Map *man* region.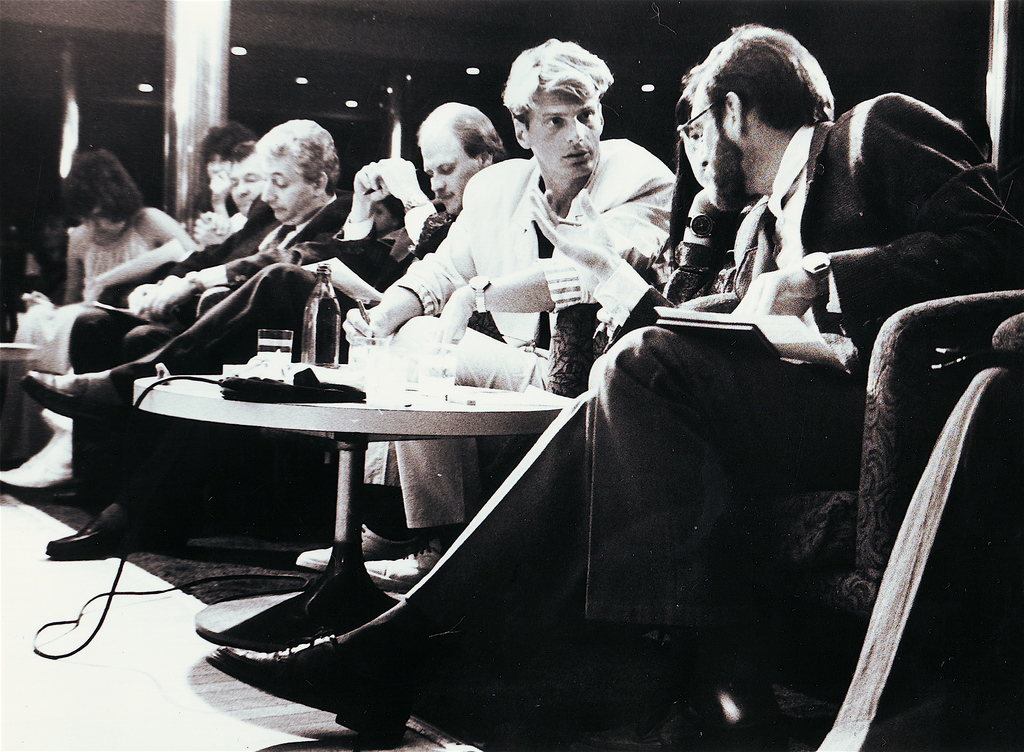
Mapped to detection(99, 138, 261, 302).
